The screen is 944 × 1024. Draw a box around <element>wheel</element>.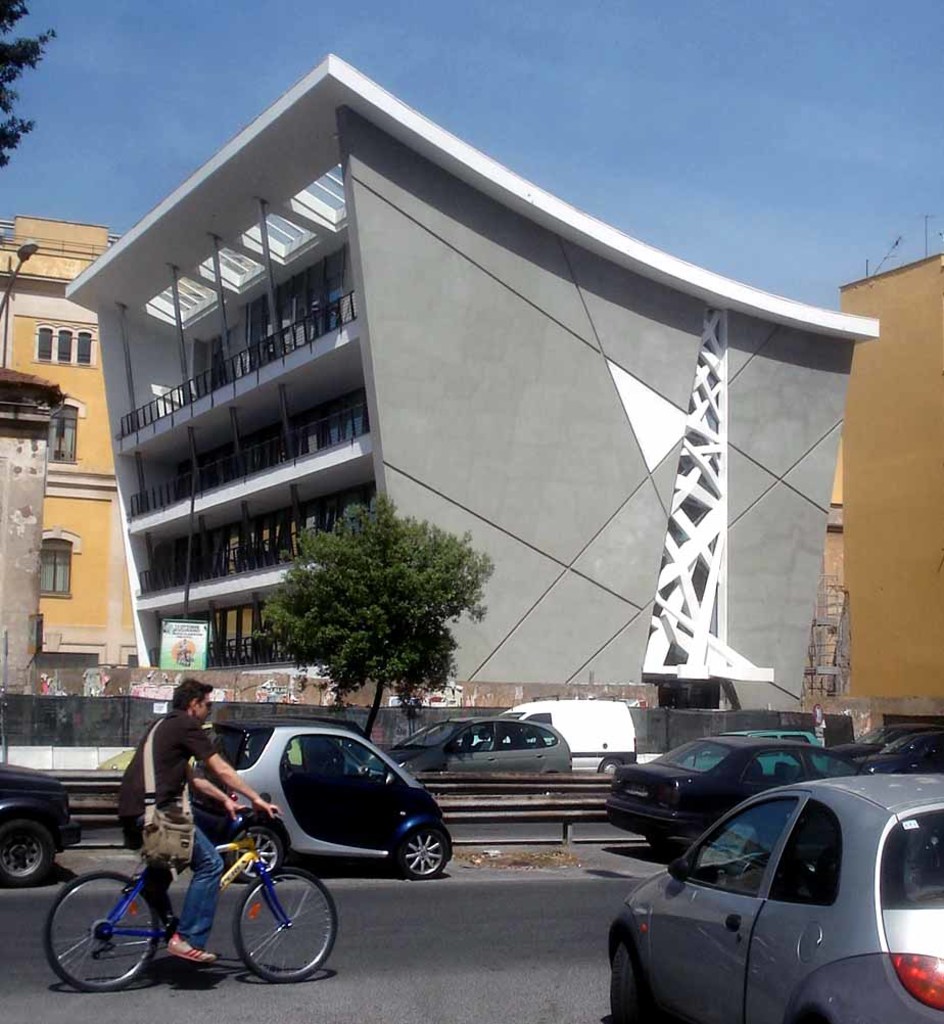
[x1=606, y1=927, x2=657, y2=1023].
